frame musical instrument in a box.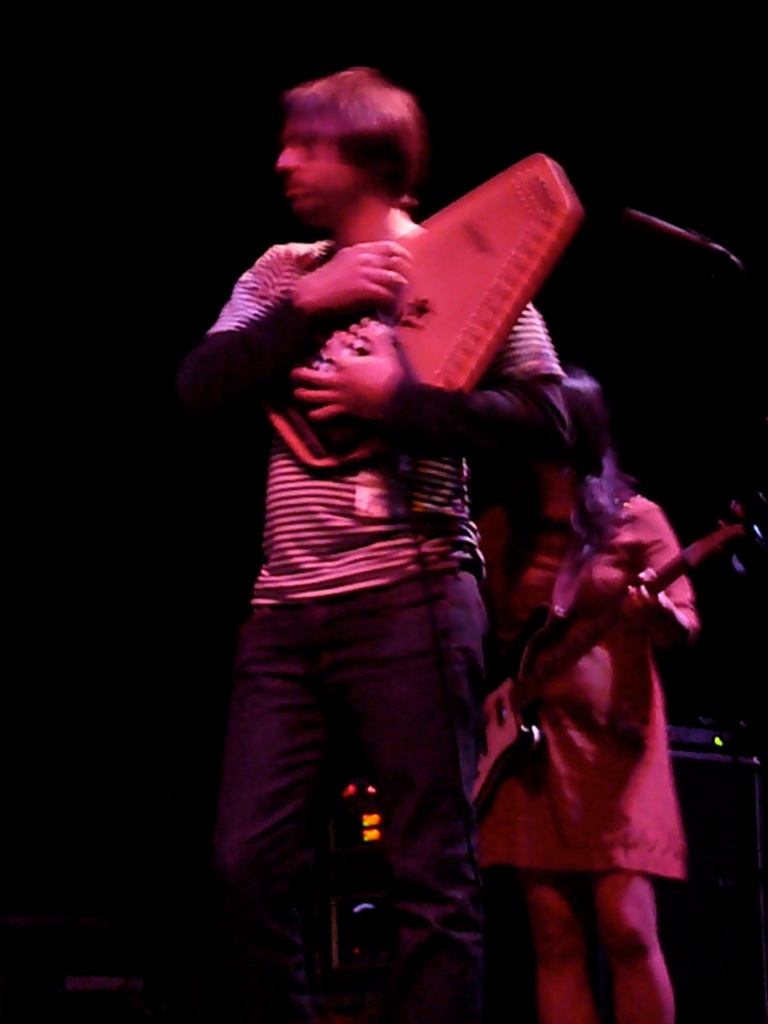
{"x1": 232, "y1": 133, "x2": 570, "y2": 424}.
